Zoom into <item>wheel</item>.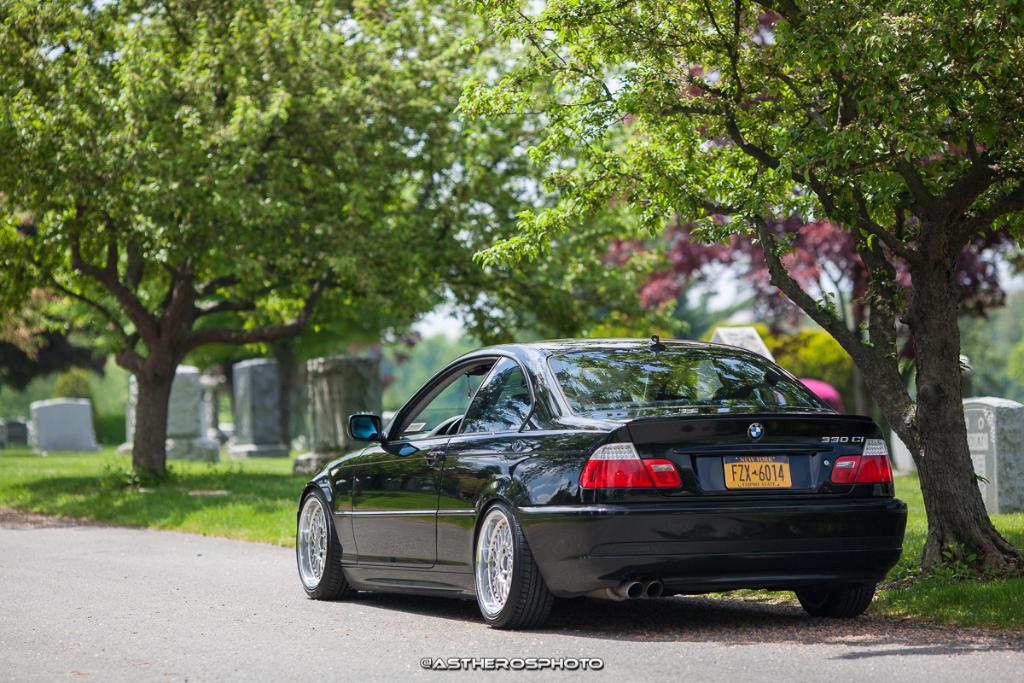
Zoom target: select_region(293, 489, 366, 597).
